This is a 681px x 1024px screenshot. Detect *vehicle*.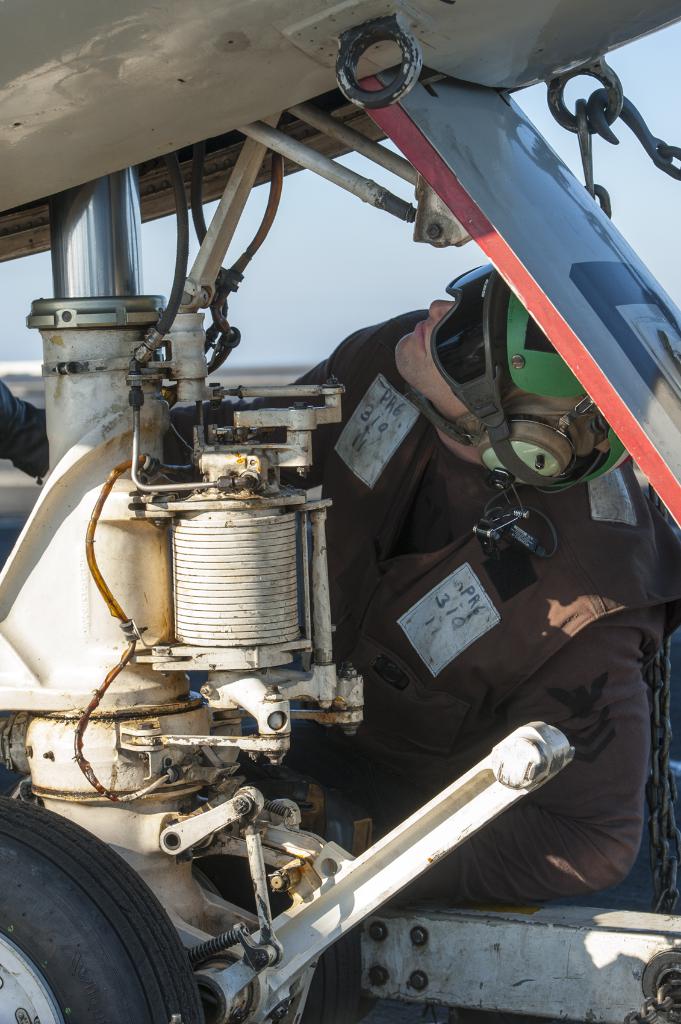
0, 0, 680, 1023.
